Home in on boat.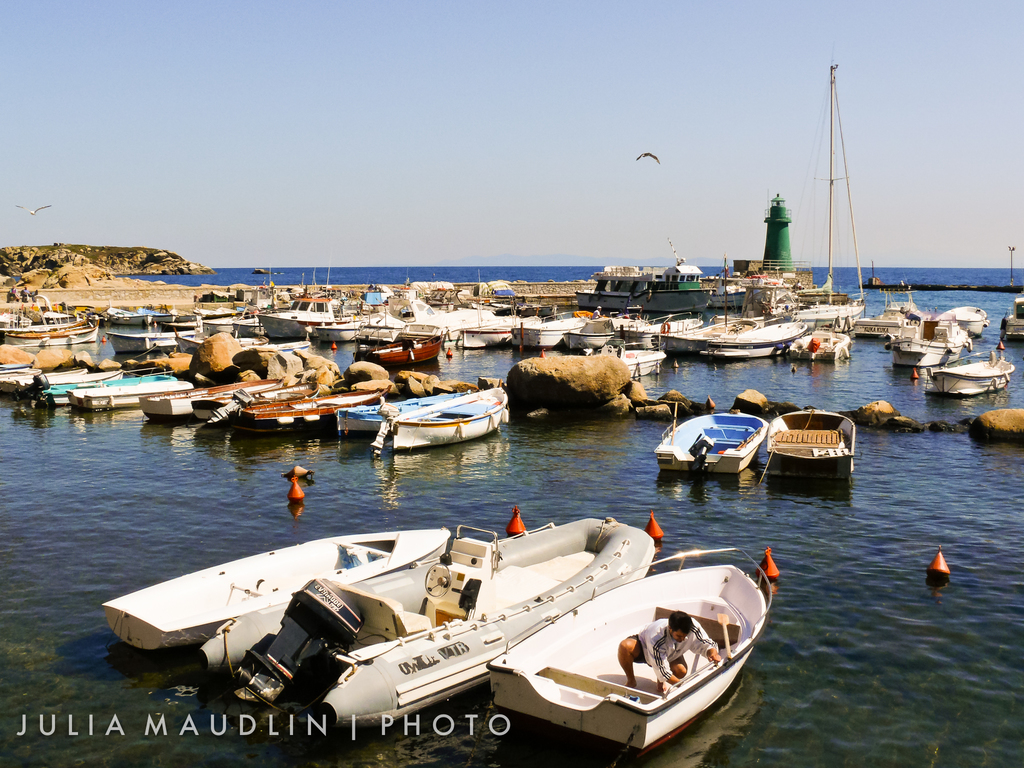
Homed in at [575,274,710,317].
